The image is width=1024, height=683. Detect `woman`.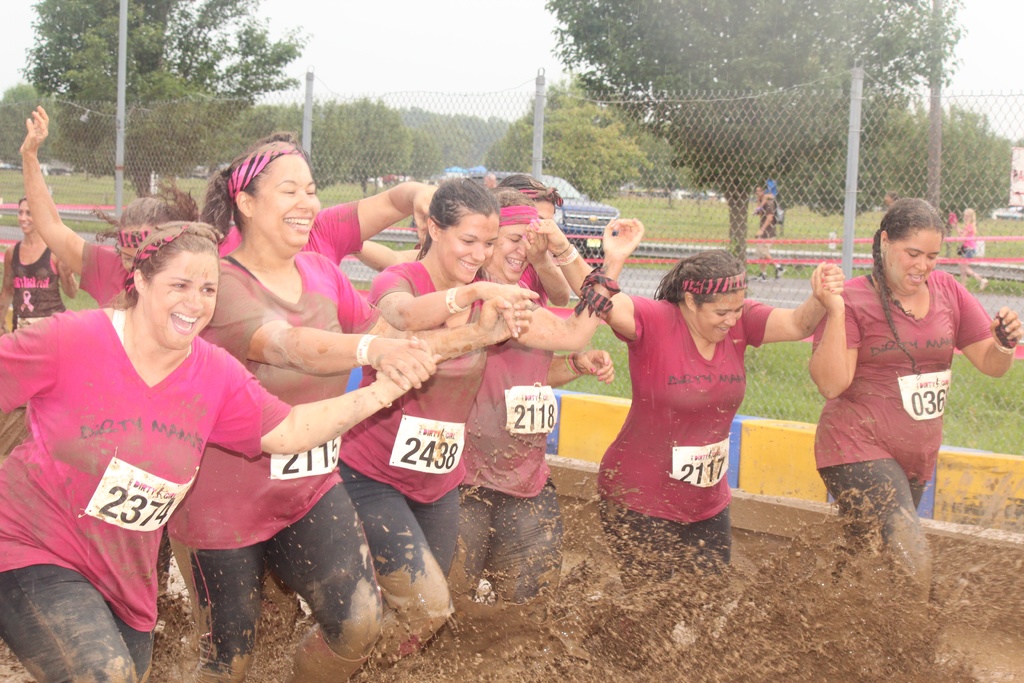
Detection: (458,185,614,606).
